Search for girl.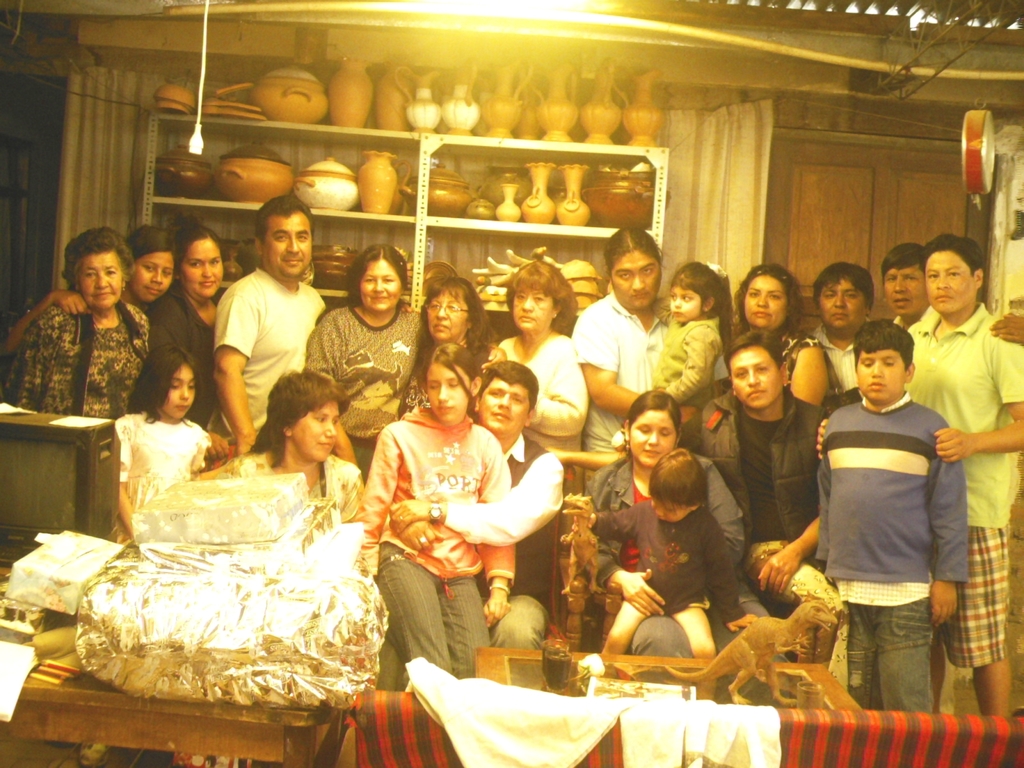
Found at box=[591, 447, 756, 675].
